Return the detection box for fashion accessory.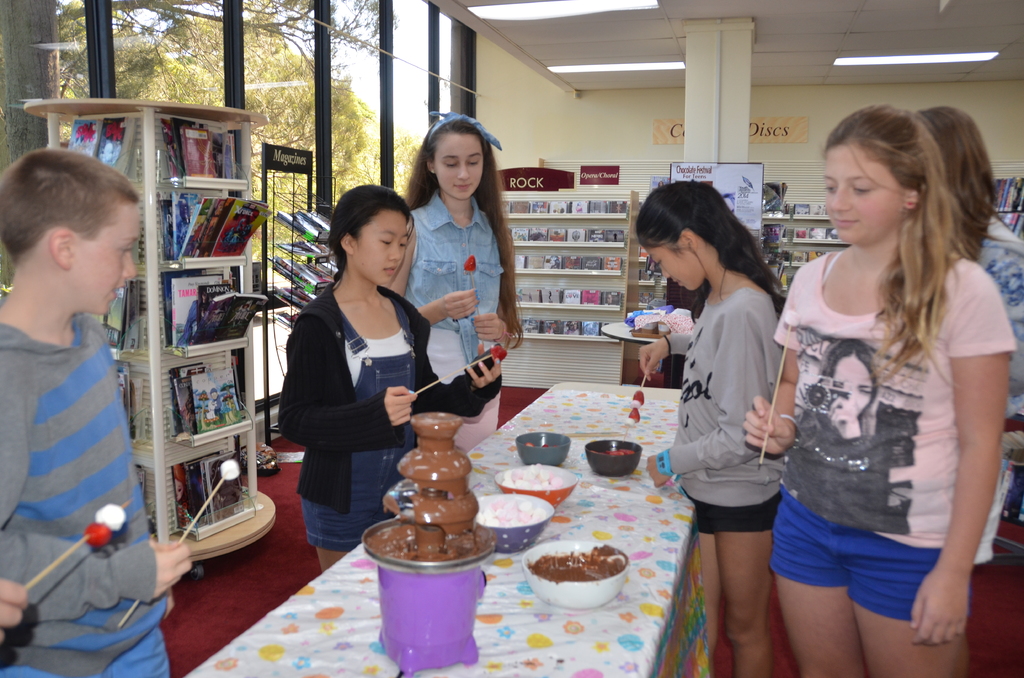
detection(424, 110, 503, 150).
